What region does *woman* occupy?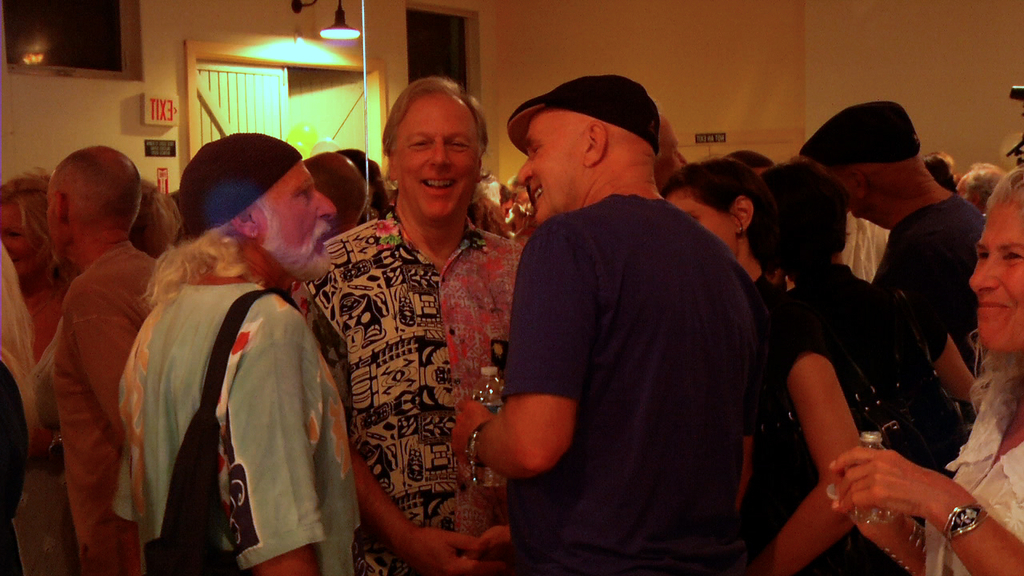
<box>749,161,968,575</box>.
